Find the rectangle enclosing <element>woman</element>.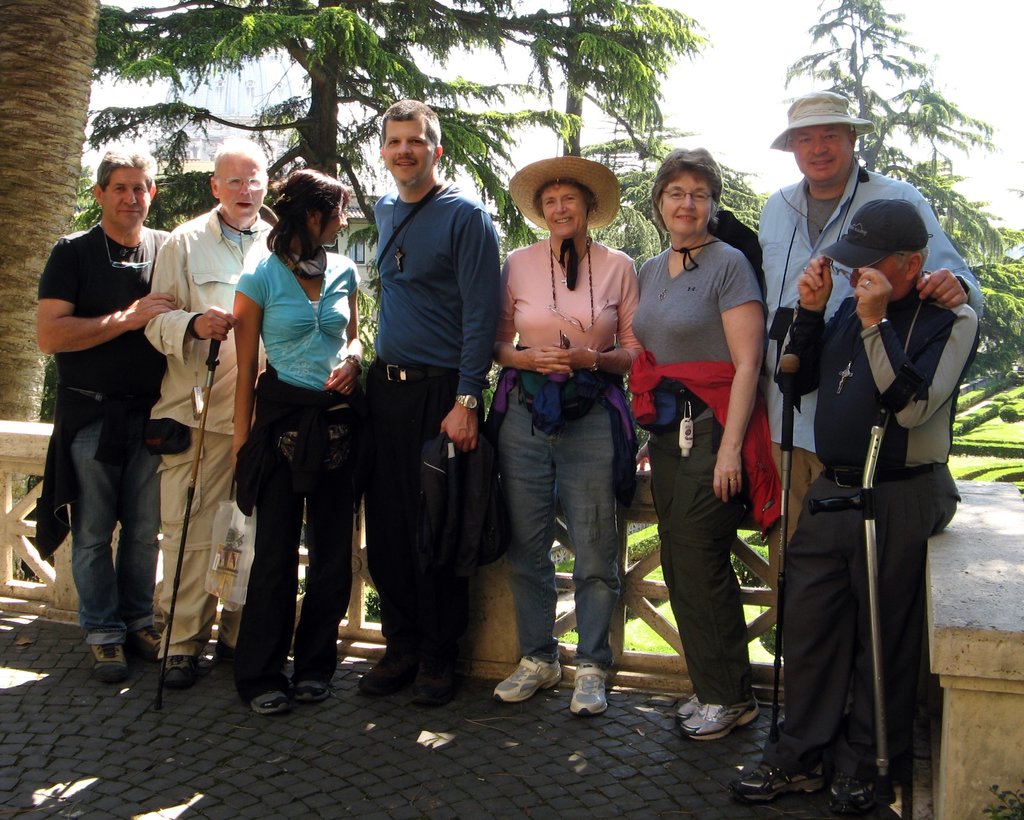
bbox=[465, 172, 658, 701].
